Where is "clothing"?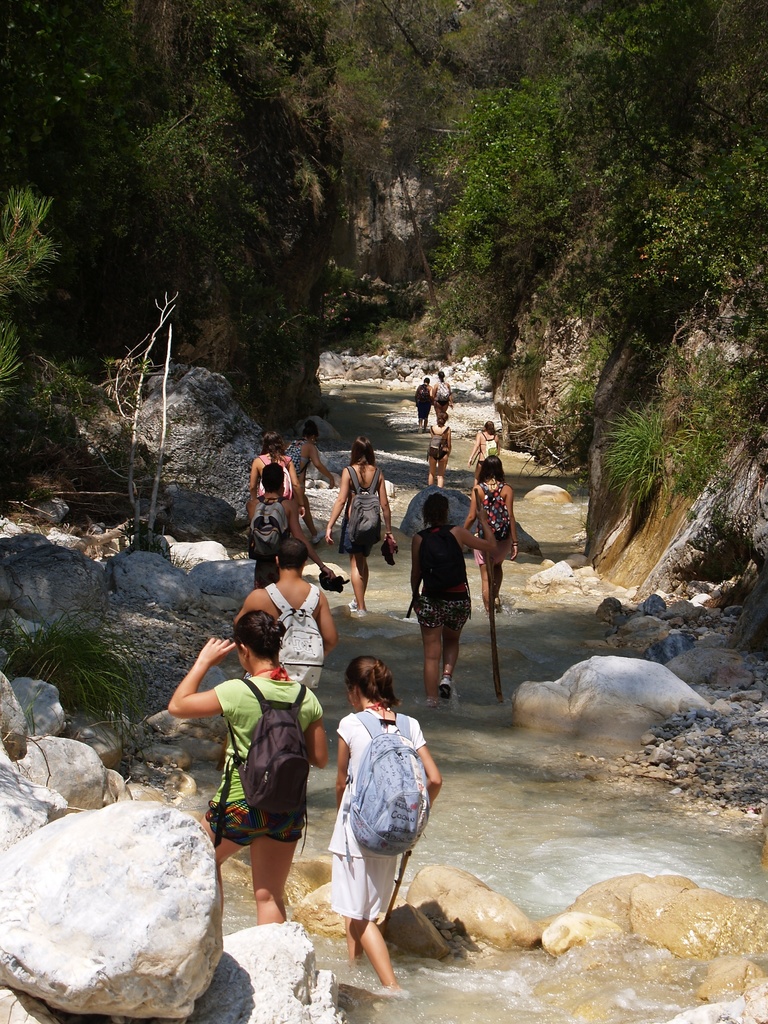
326:702:433:921.
